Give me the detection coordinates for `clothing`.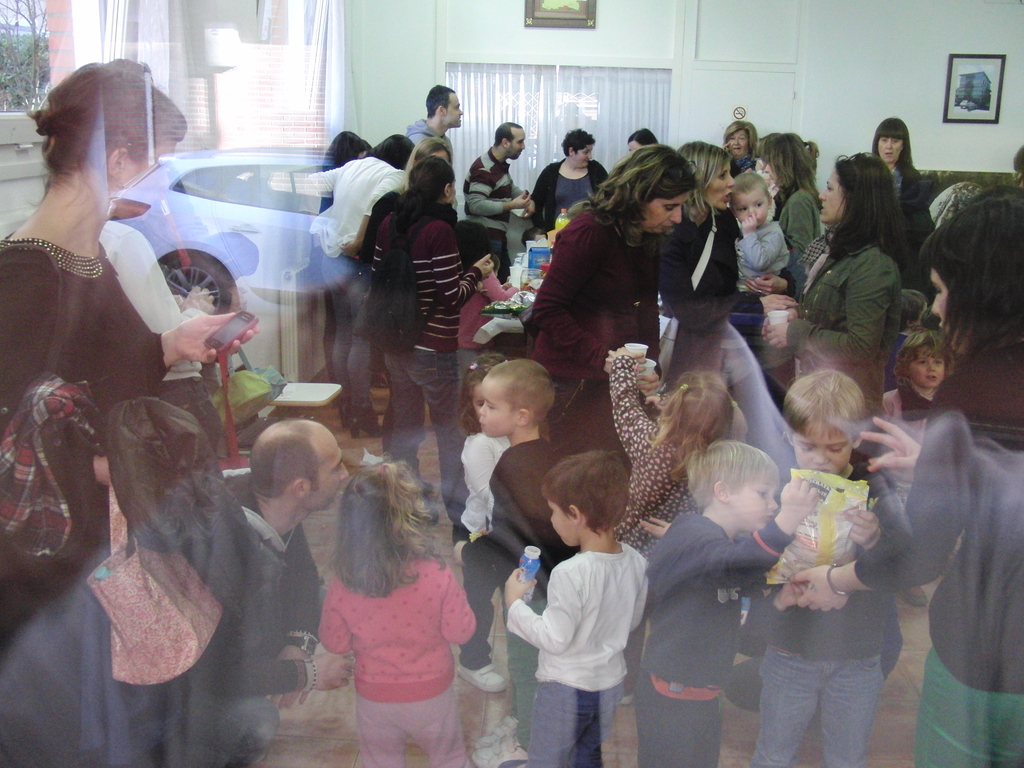
bbox(662, 204, 746, 381).
